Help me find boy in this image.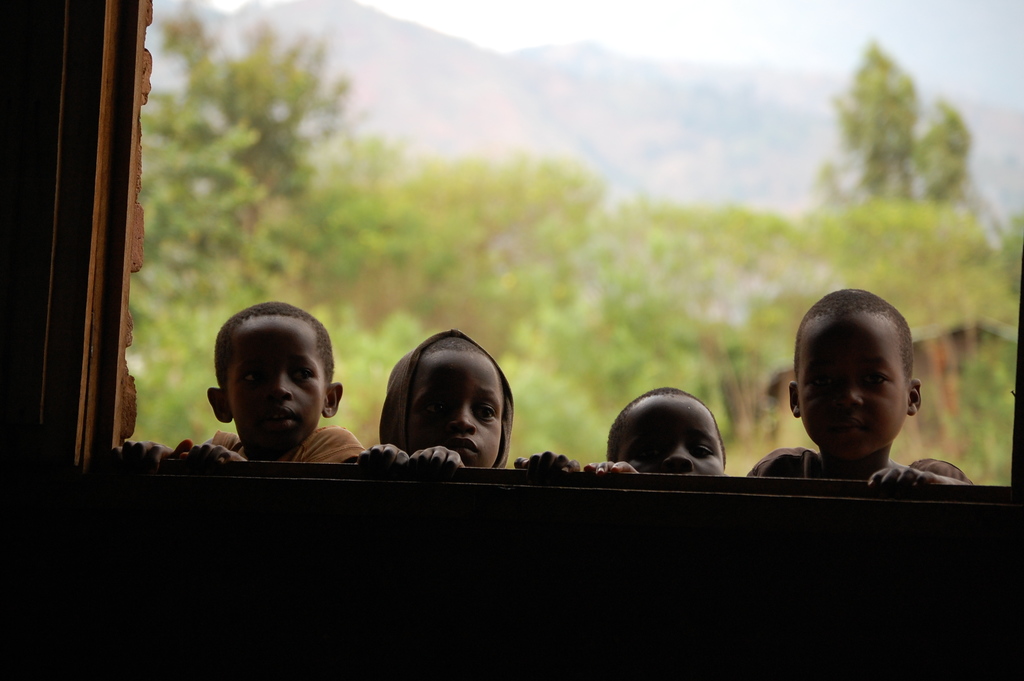
Found it: 104,299,367,468.
